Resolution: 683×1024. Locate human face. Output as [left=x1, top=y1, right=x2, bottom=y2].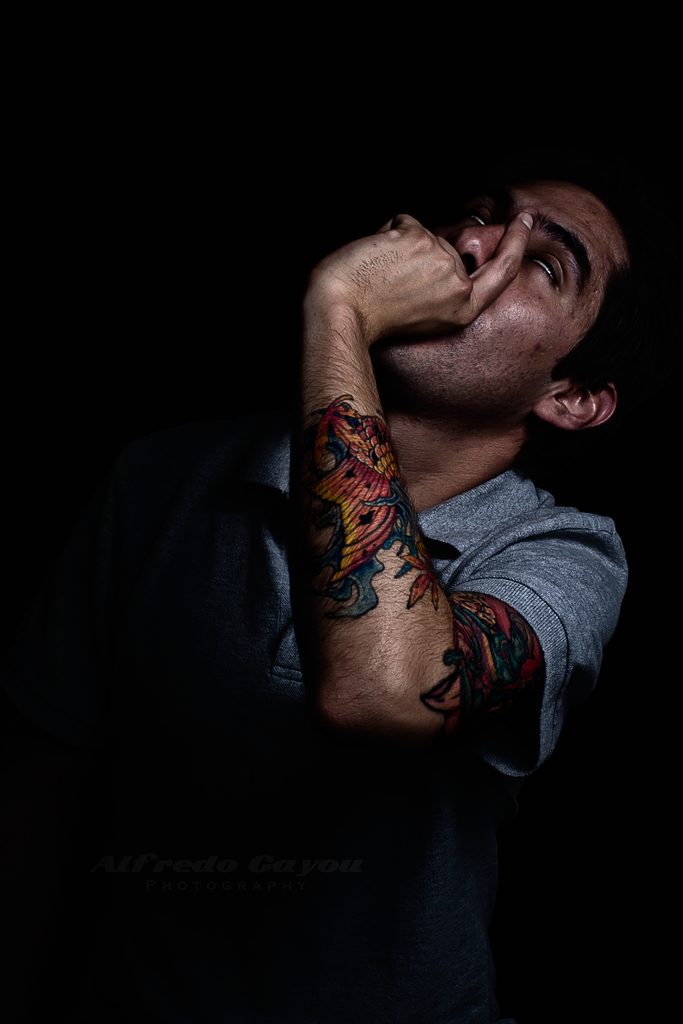
[left=385, top=182, right=629, bottom=415].
